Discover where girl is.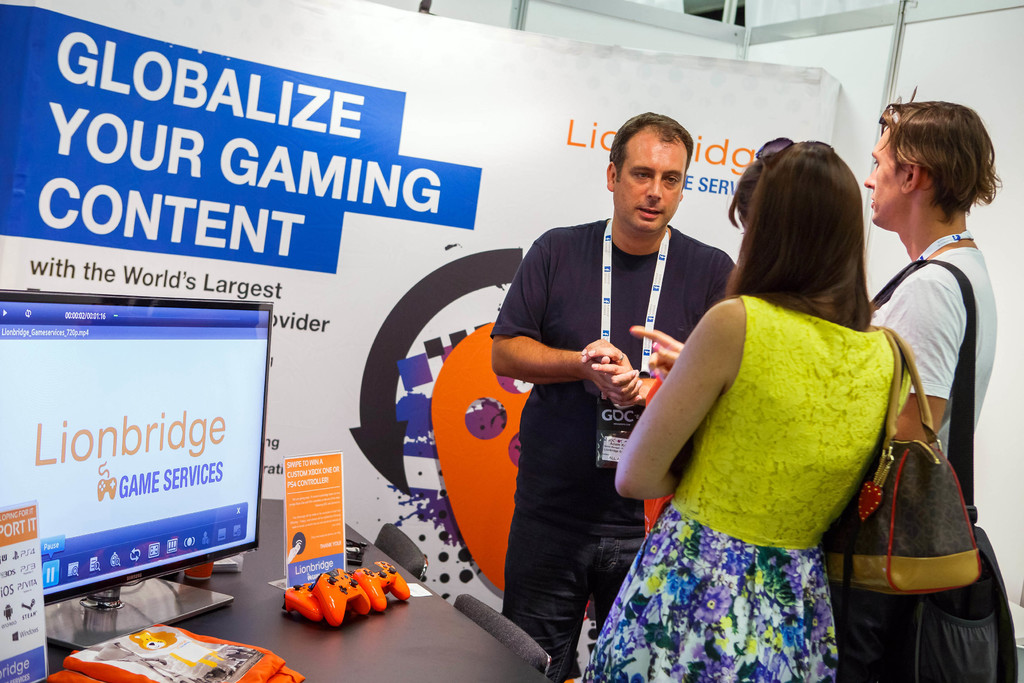
Discovered at [x1=585, y1=136, x2=920, y2=680].
